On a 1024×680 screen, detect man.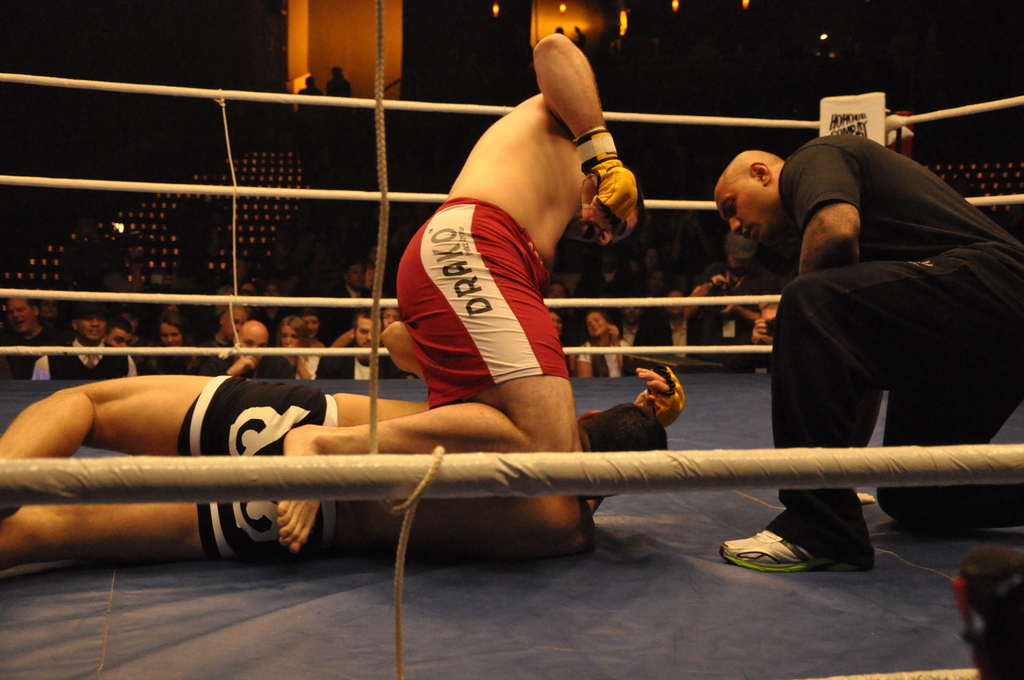
708 135 1023 571.
